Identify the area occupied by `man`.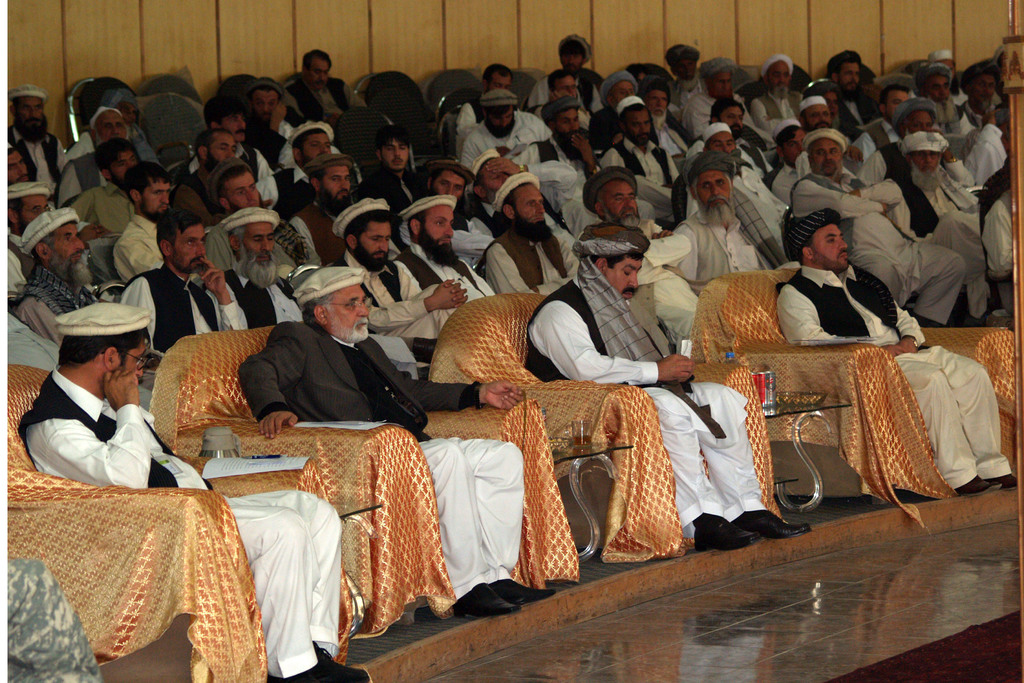
Area: (x1=868, y1=135, x2=1009, y2=321).
